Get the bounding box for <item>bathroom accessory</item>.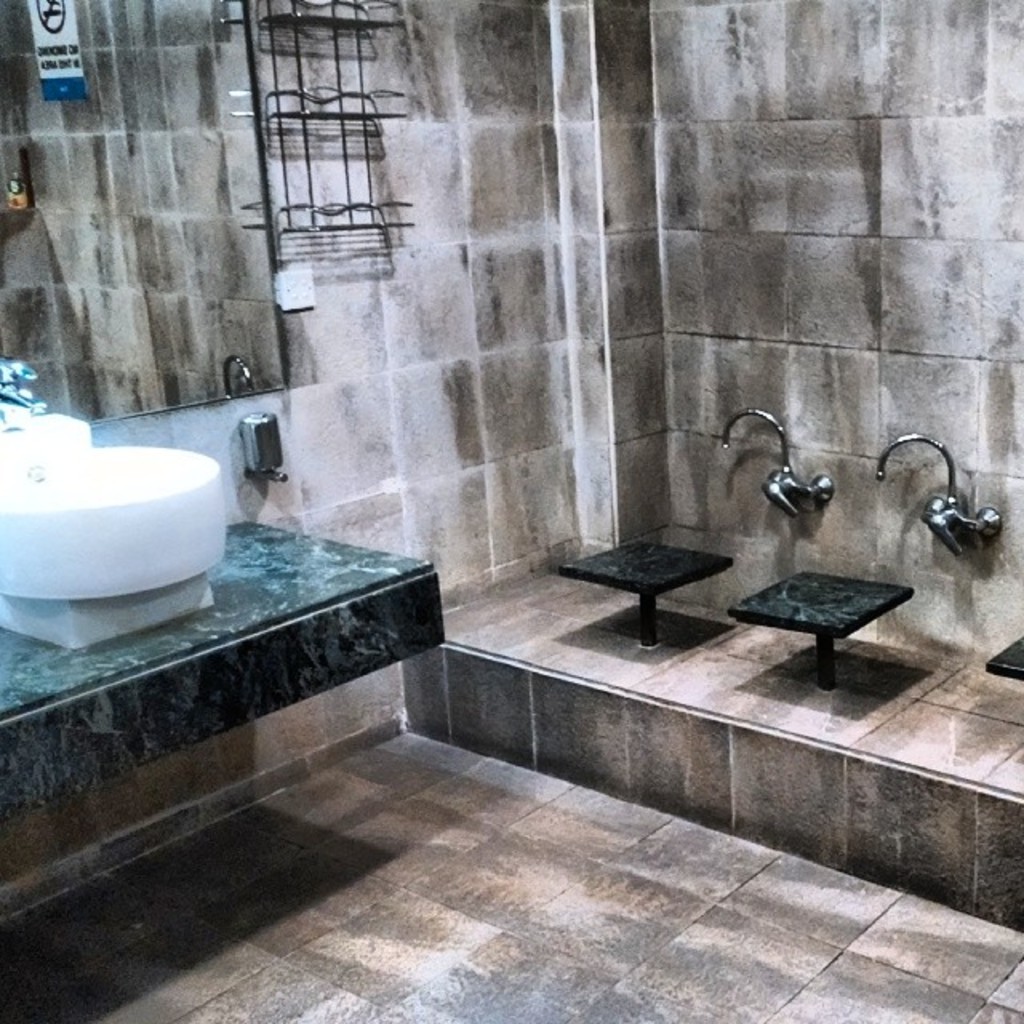
<box>707,394,834,526</box>.
